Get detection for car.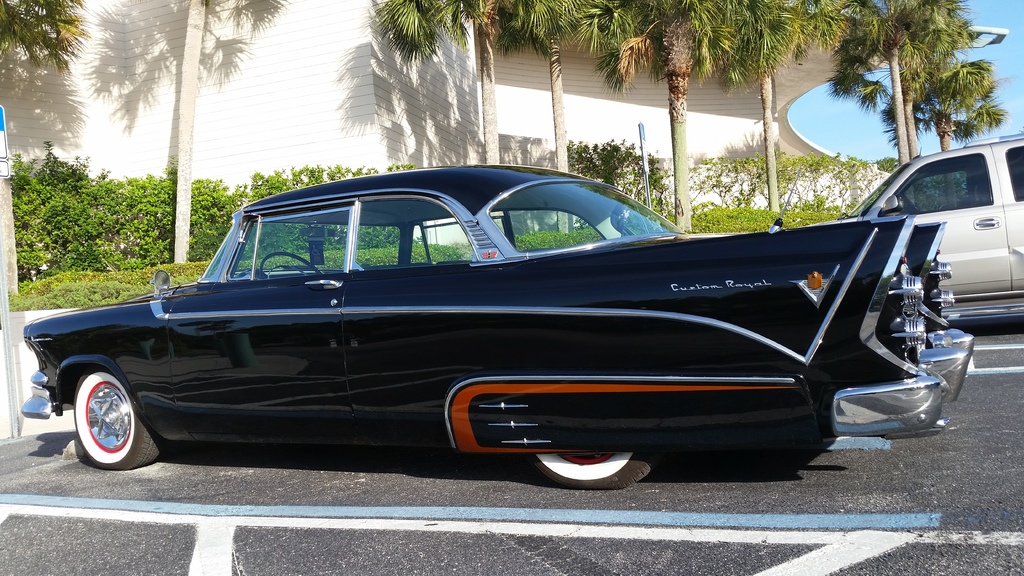
Detection: {"x1": 803, "y1": 130, "x2": 1023, "y2": 319}.
